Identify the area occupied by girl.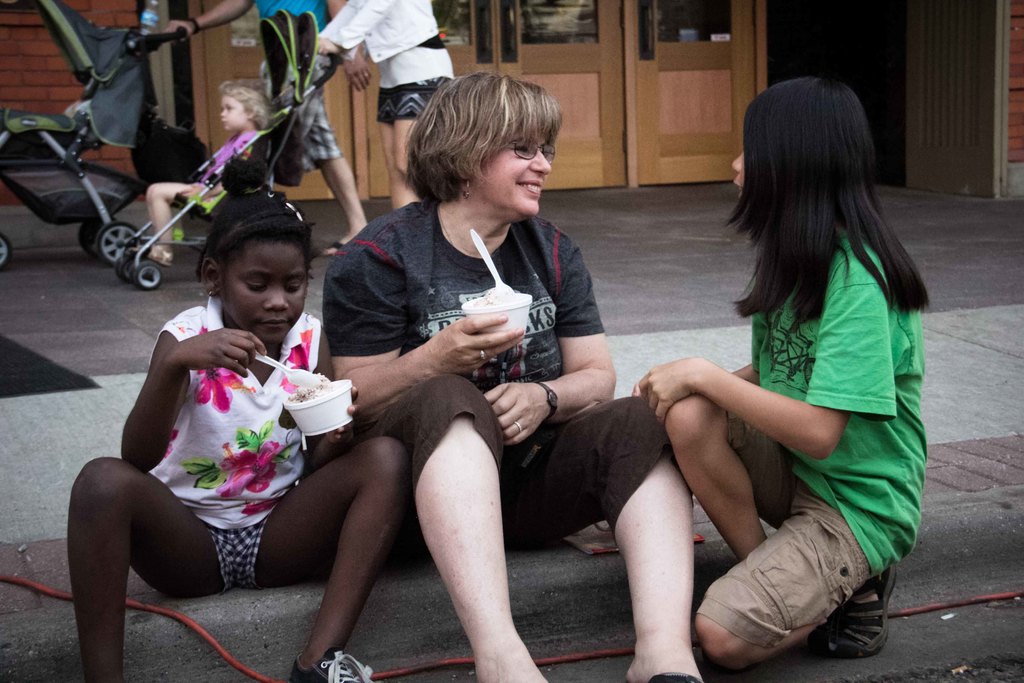
Area: box(65, 193, 411, 682).
